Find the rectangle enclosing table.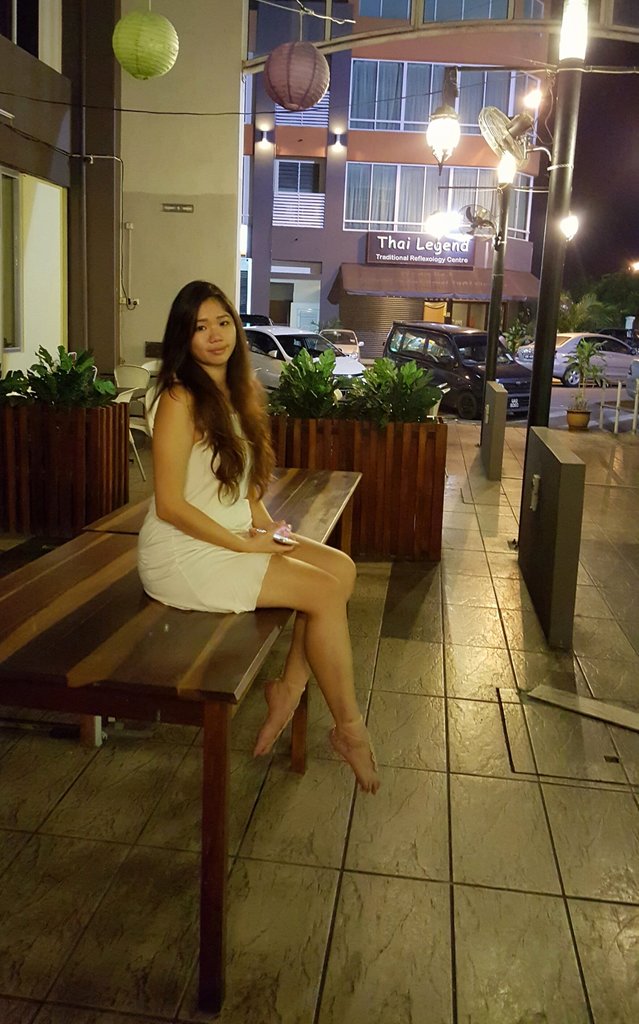
x1=86, y1=453, x2=356, y2=703.
